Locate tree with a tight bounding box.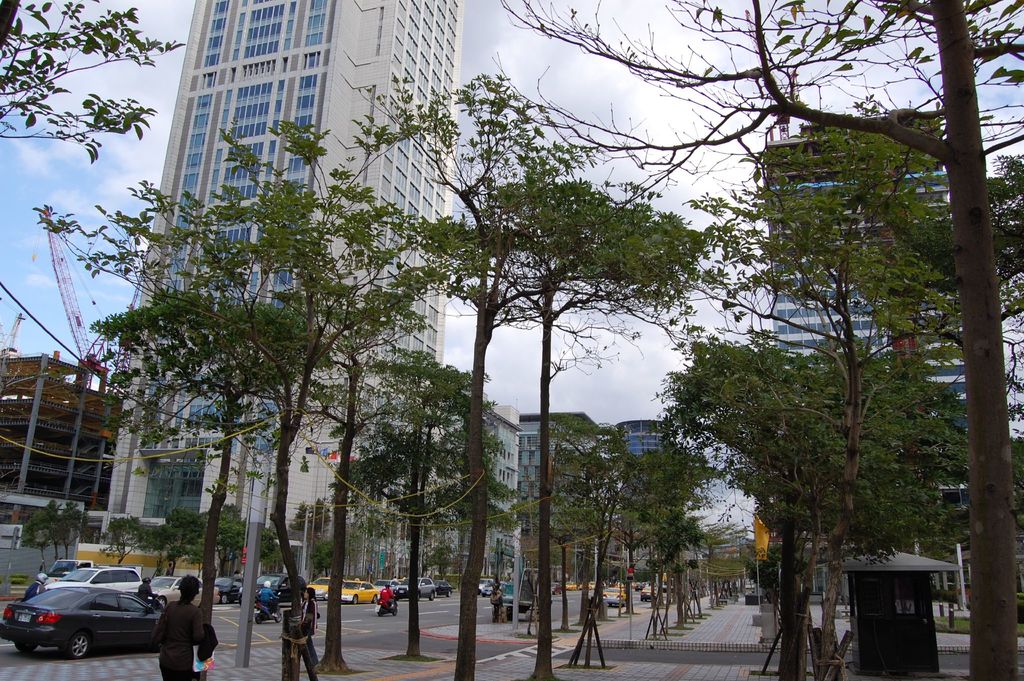
<box>637,463,710,624</box>.
